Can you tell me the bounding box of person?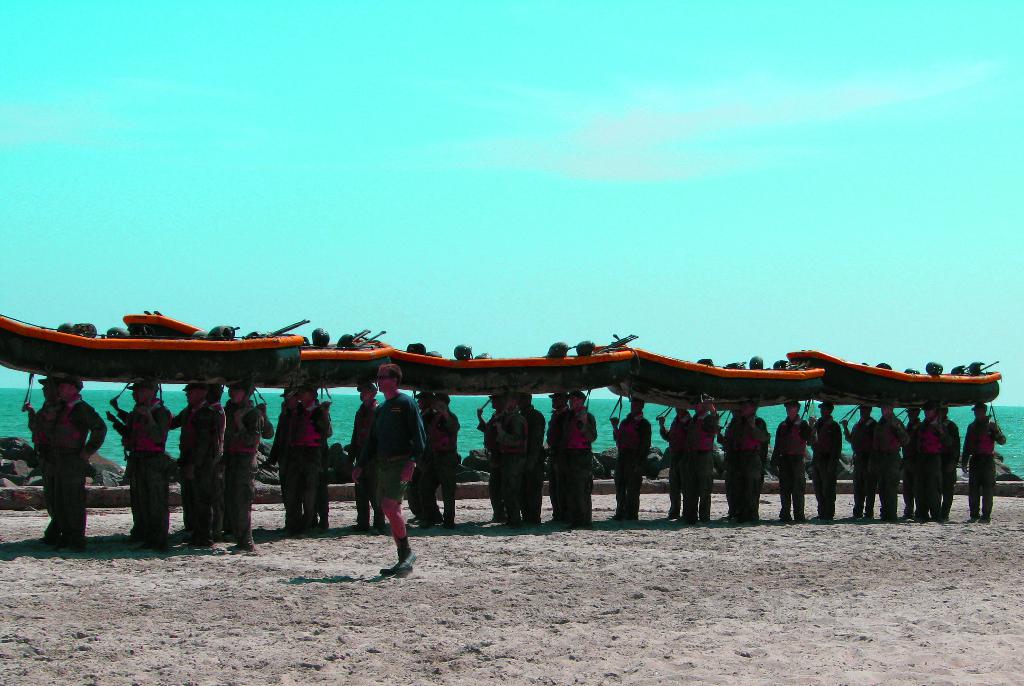
detection(353, 379, 418, 576).
